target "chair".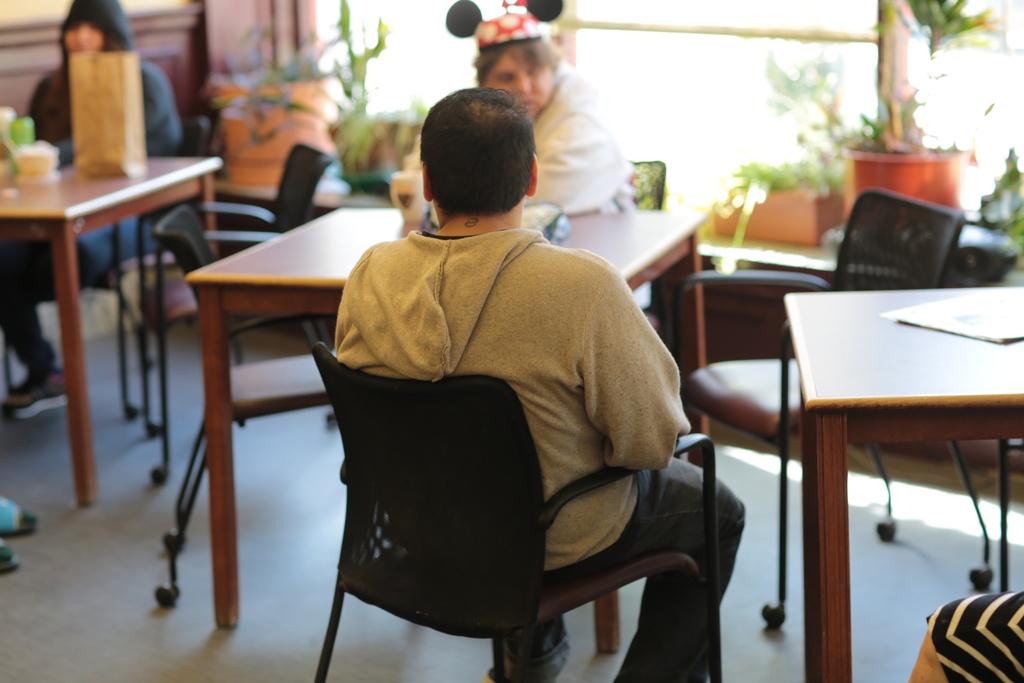
Target region: left=152, top=197, right=334, bottom=613.
